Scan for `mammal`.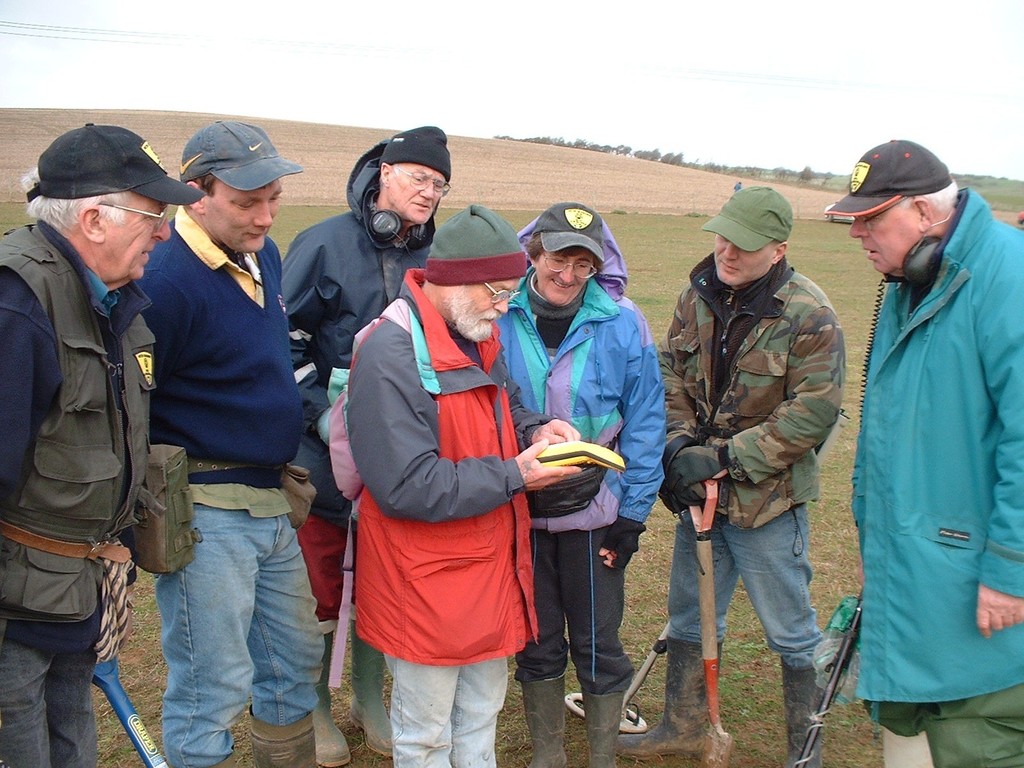
Scan result: x1=836, y1=89, x2=1009, y2=763.
